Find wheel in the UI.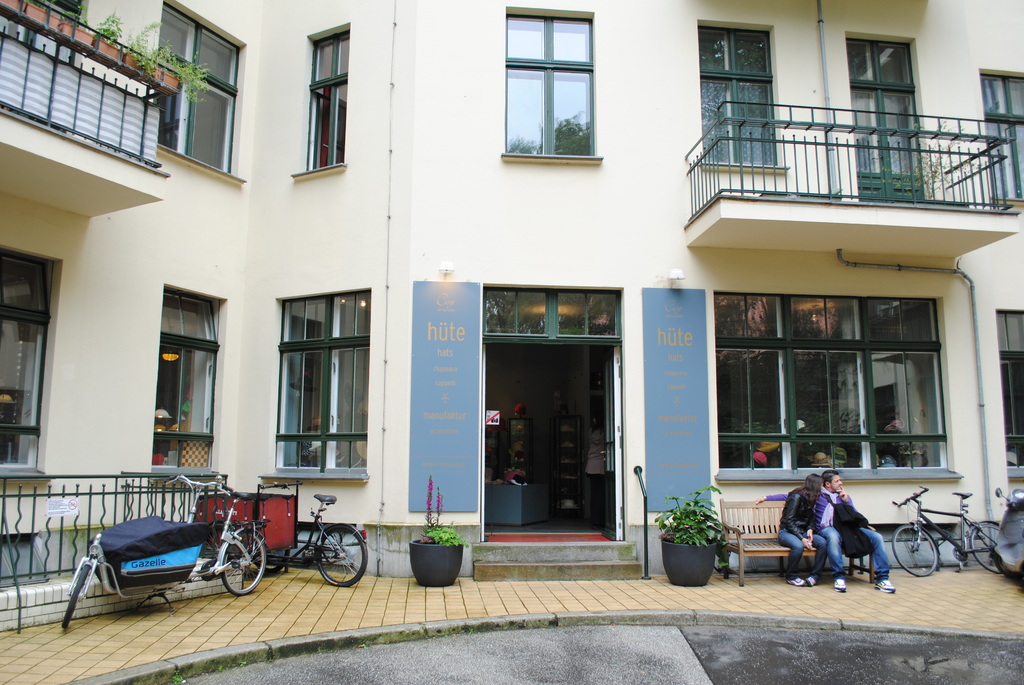
UI element at 256 547 289 575.
